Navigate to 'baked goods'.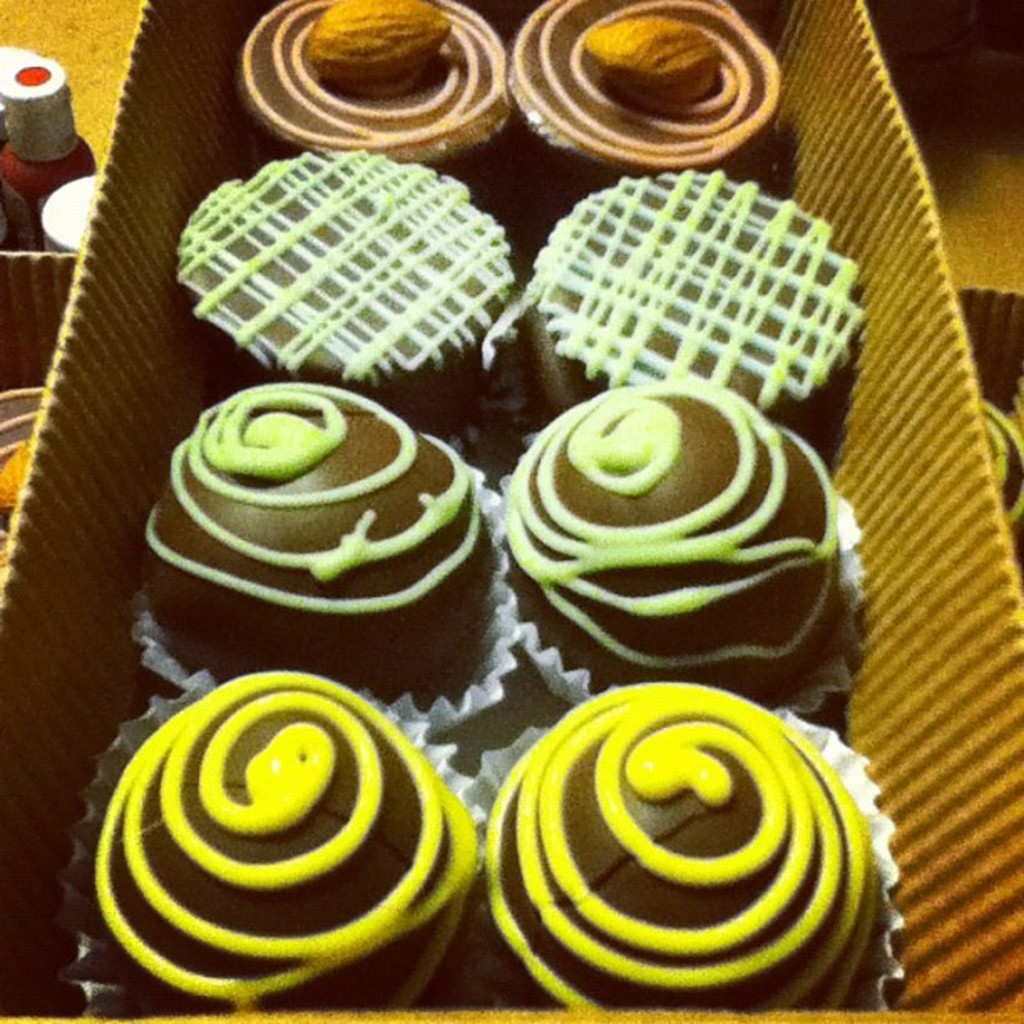
Navigation target: region(502, 0, 786, 187).
